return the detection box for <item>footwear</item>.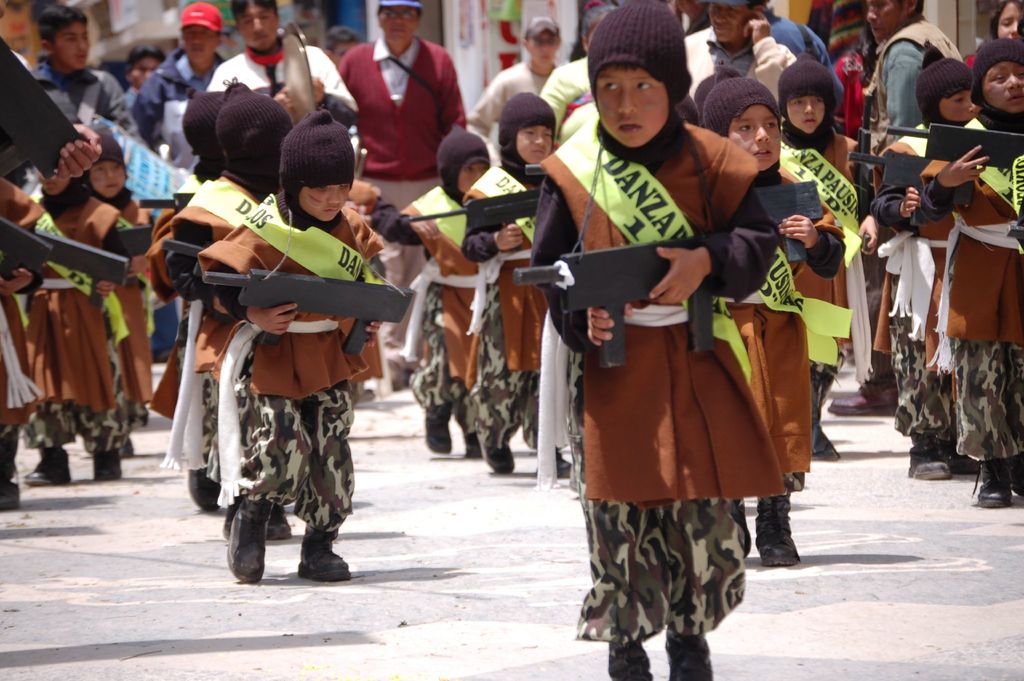
Rect(664, 639, 720, 680).
